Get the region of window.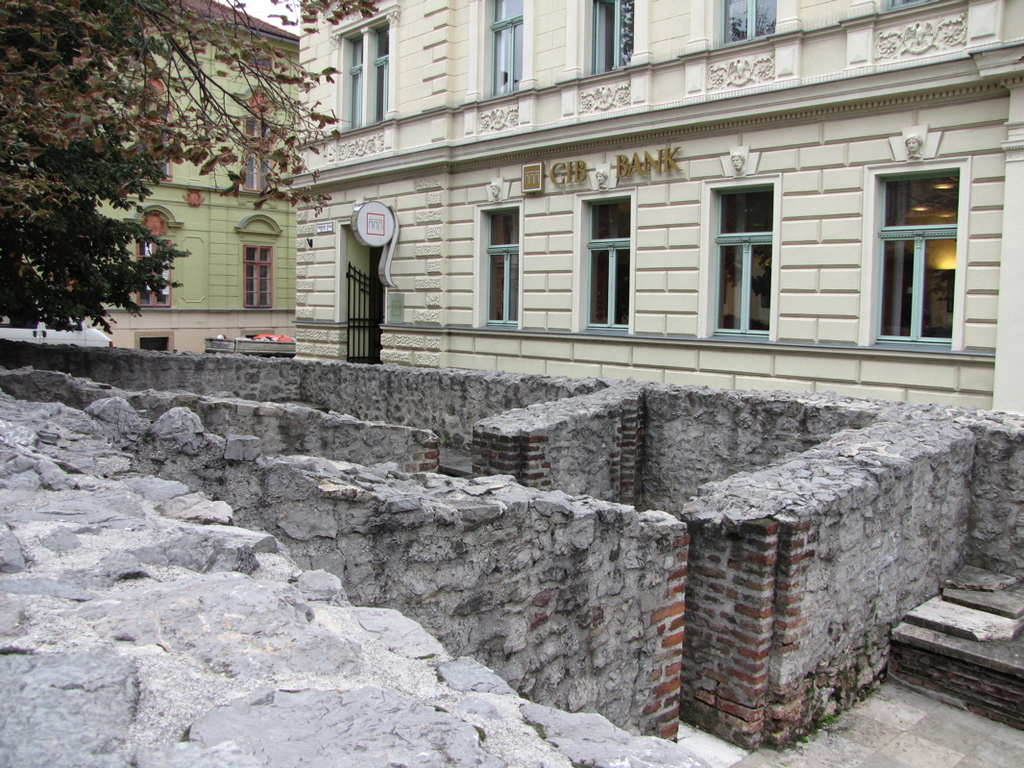
481, 206, 521, 329.
